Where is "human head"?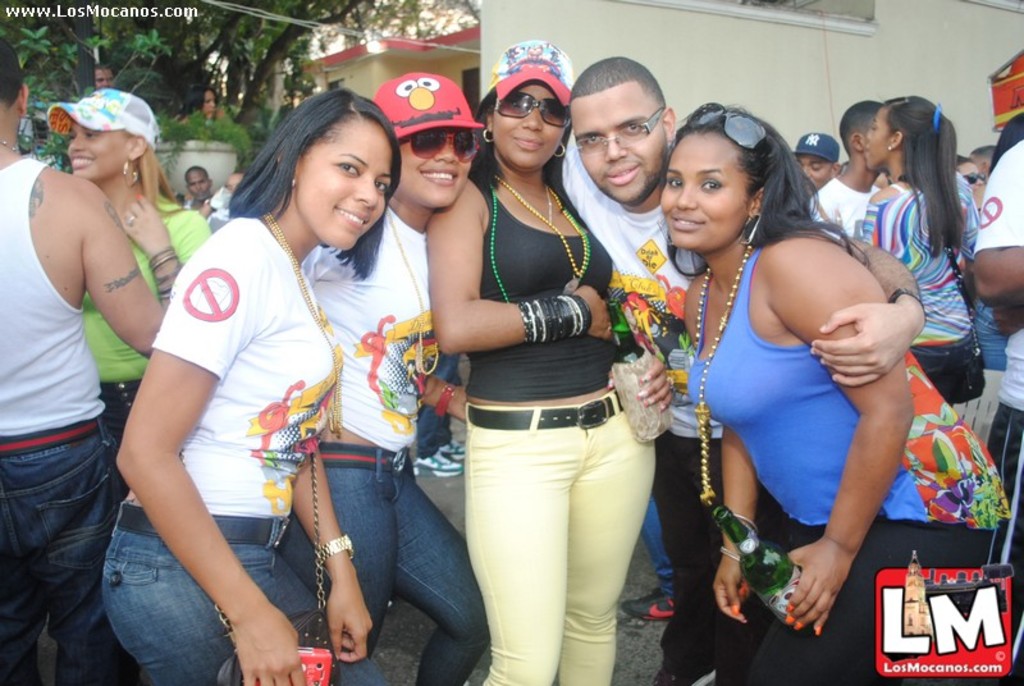
{"x1": 863, "y1": 88, "x2": 948, "y2": 172}.
